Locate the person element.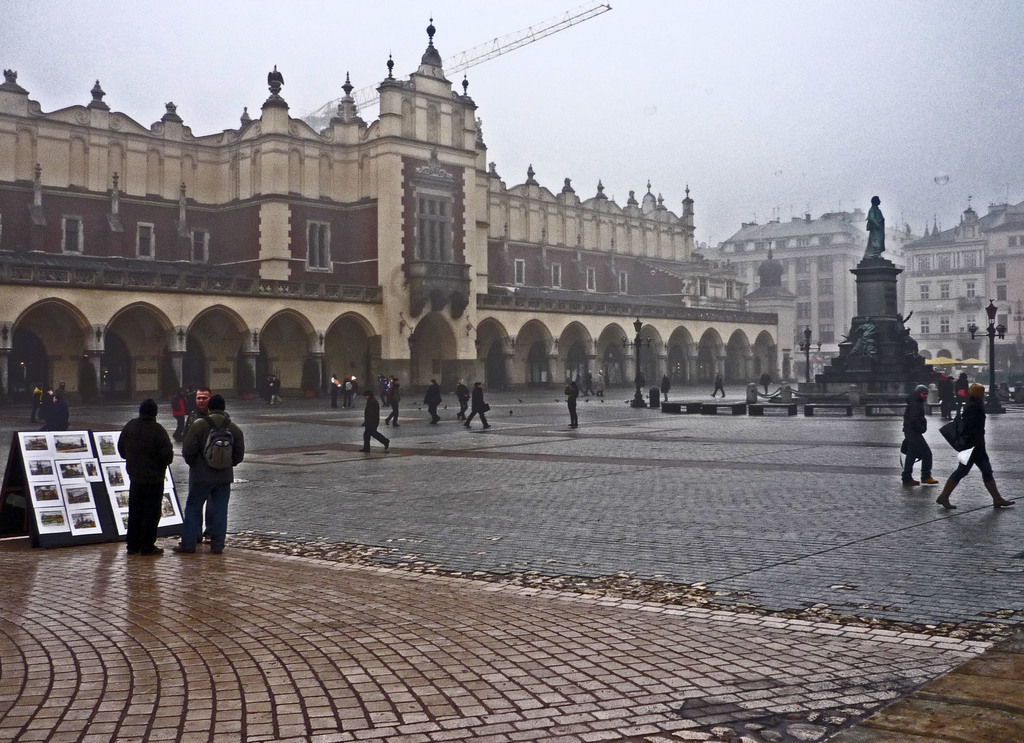
Element bbox: <box>713,370,729,396</box>.
